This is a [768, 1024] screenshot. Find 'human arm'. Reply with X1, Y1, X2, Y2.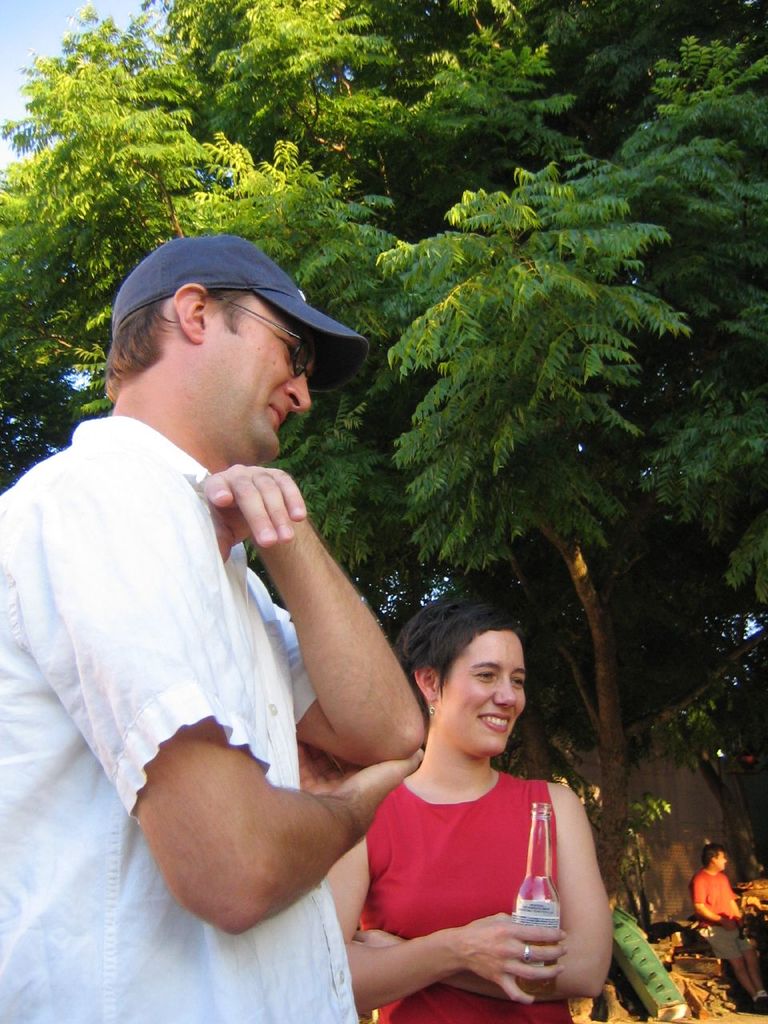
343, 779, 625, 996.
